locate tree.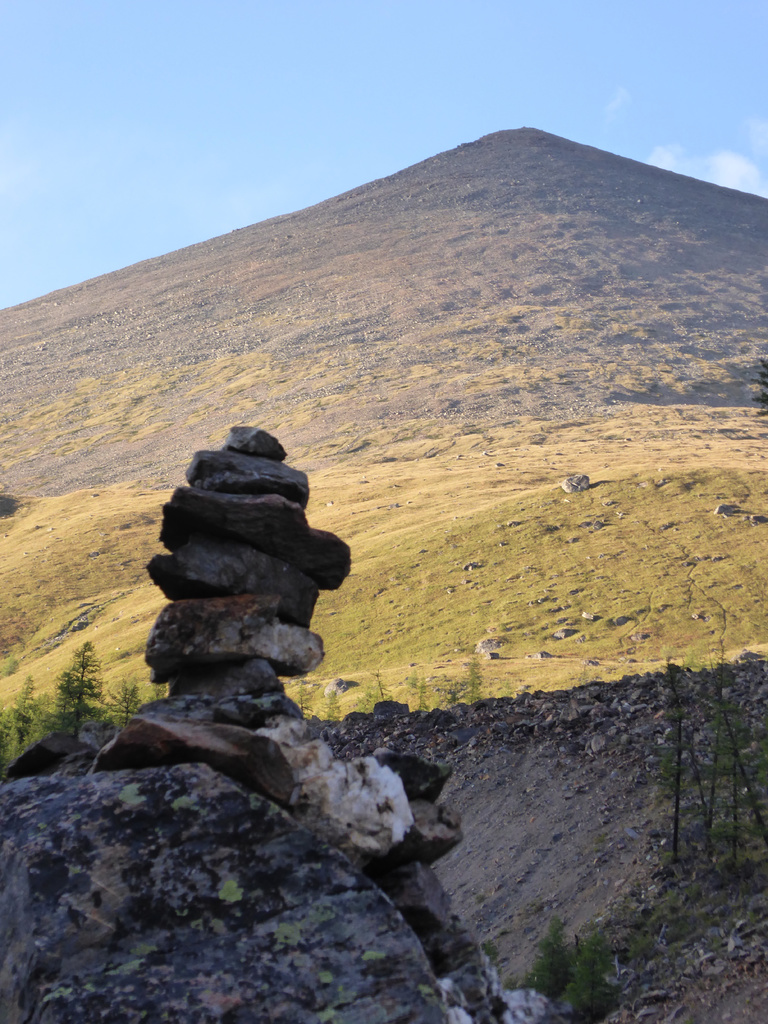
Bounding box: 317:686:338:721.
